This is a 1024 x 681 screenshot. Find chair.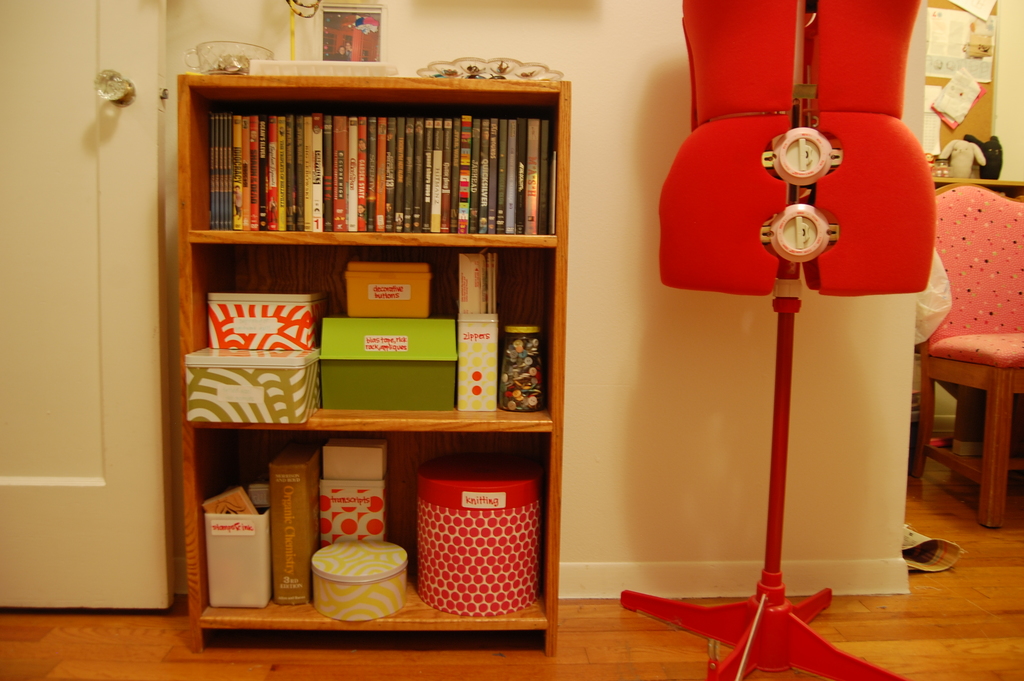
Bounding box: rect(922, 267, 1023, 542).
